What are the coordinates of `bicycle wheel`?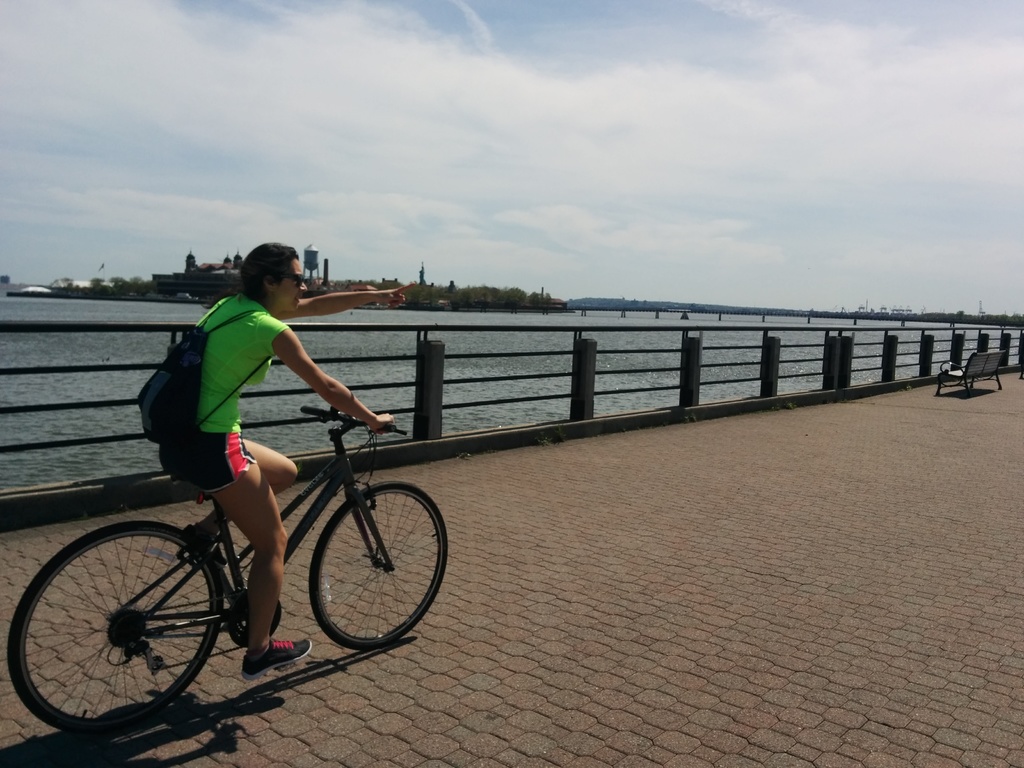
28,517,222,747.
